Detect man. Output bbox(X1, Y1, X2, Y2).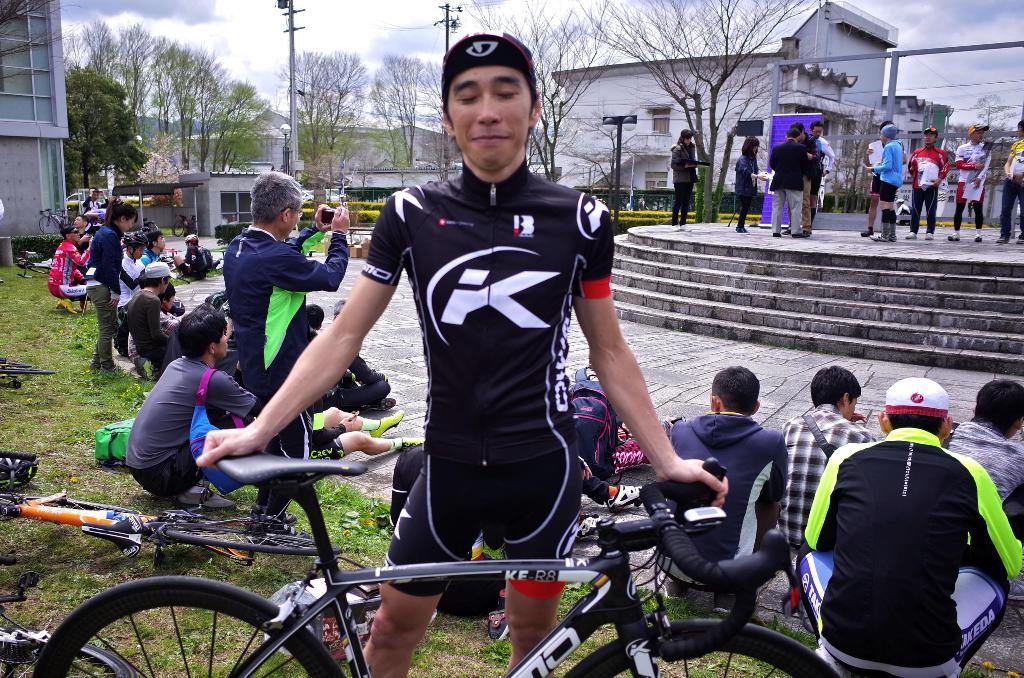
bbox(123, 261, 172, 381).
